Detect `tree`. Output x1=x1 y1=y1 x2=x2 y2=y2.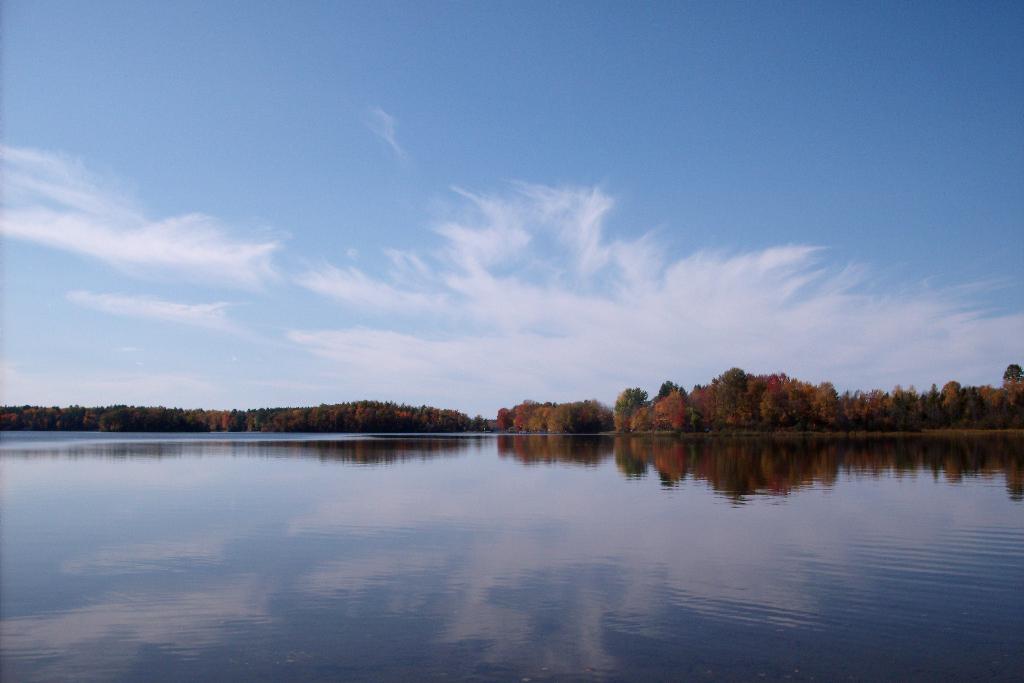
x1=827 y1=390 x2=892 y2=444.
